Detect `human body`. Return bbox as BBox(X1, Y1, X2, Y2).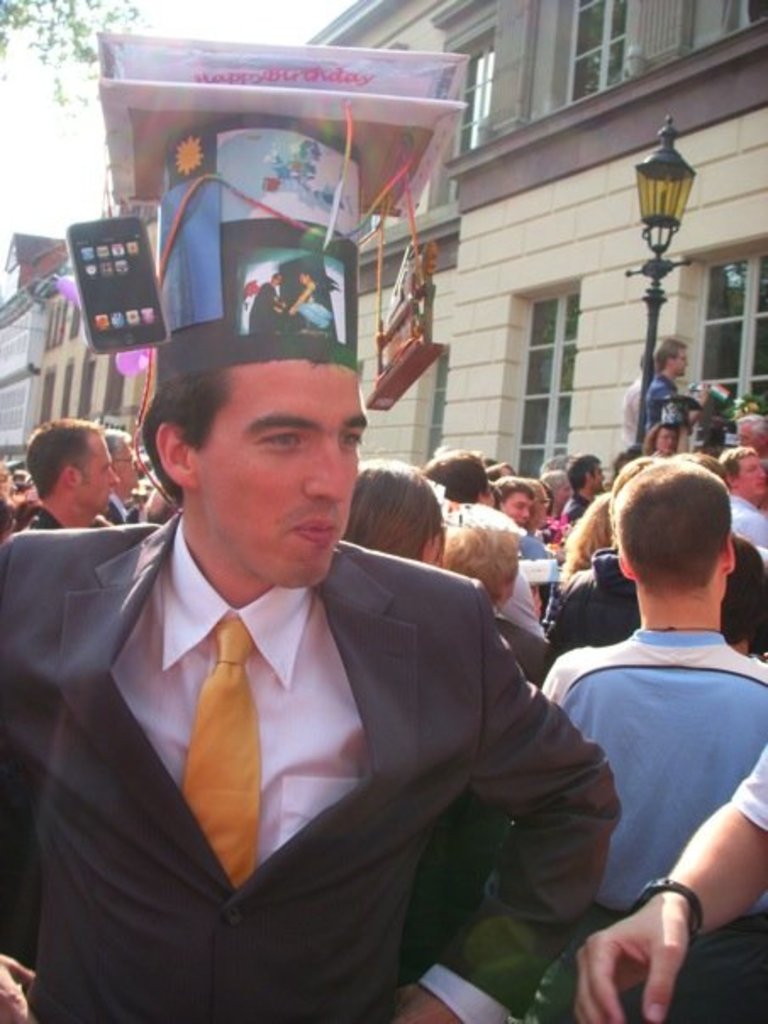
BBox(0, 310, 632, 1022).
